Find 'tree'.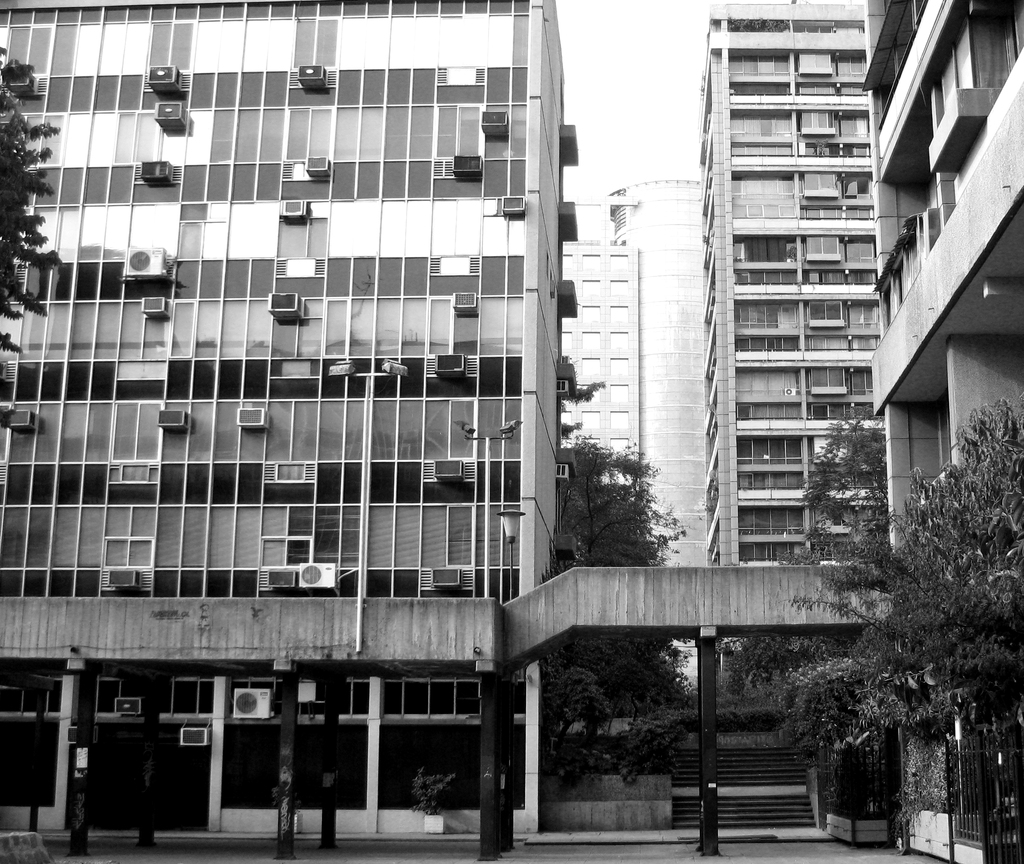
crop(0, 45, 65, 432).
